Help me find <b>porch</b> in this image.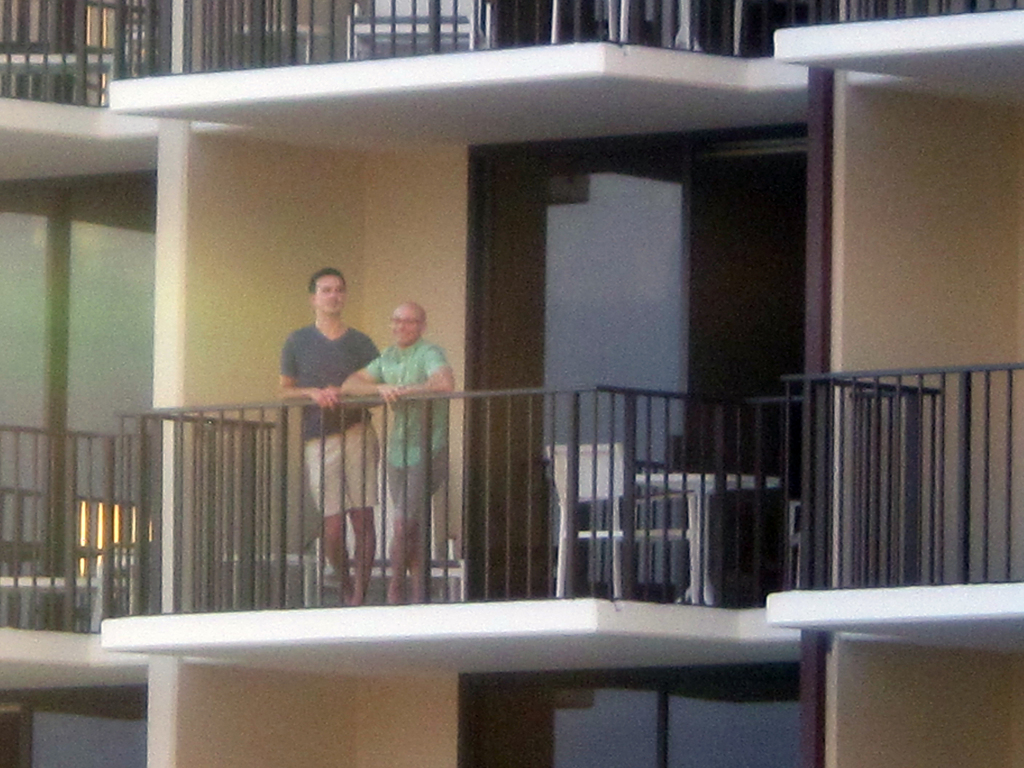
Found it: {"left": 0, "top": 274, "right": 1023, "bottom": 736}.
